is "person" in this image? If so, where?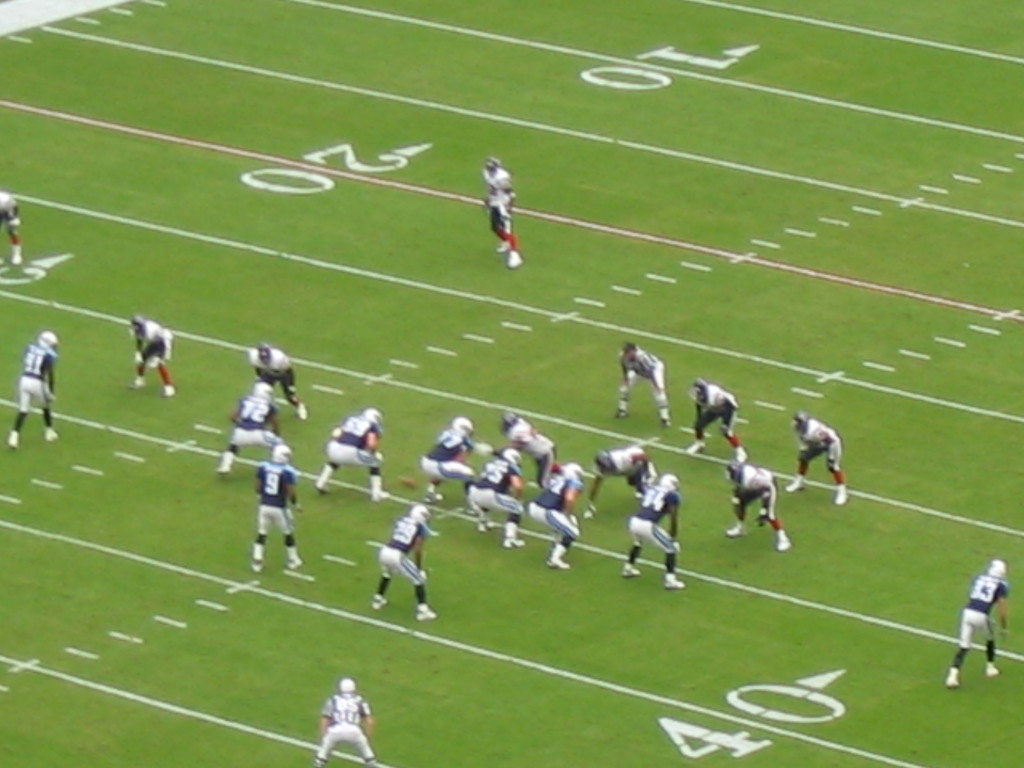
Yes, at 211, 378, 292, 474.
